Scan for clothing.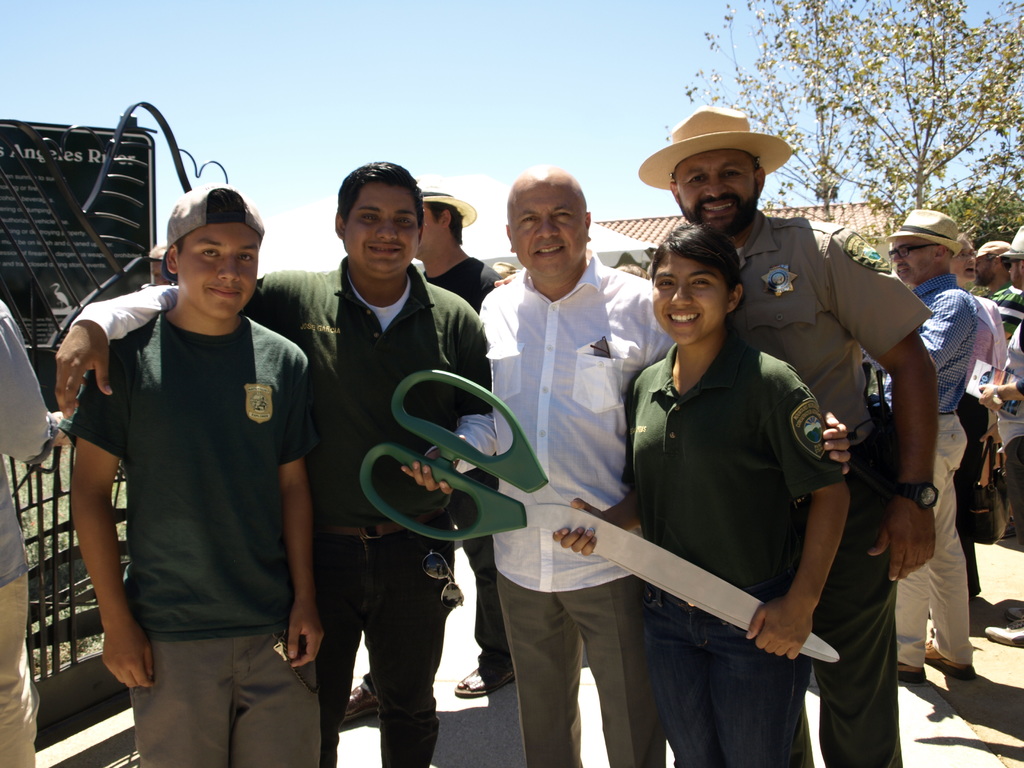
Scan result: box=[69, 257, 487, 767].
